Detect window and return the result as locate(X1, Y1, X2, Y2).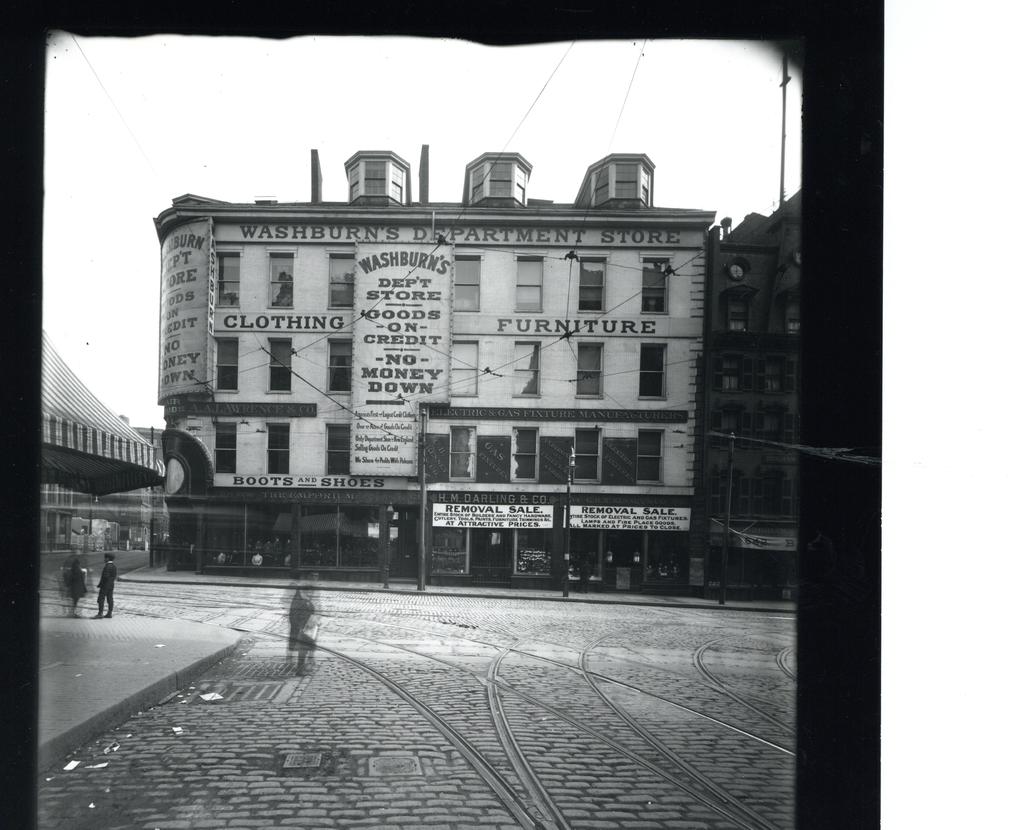
locate(327, 339, 354, 396).
